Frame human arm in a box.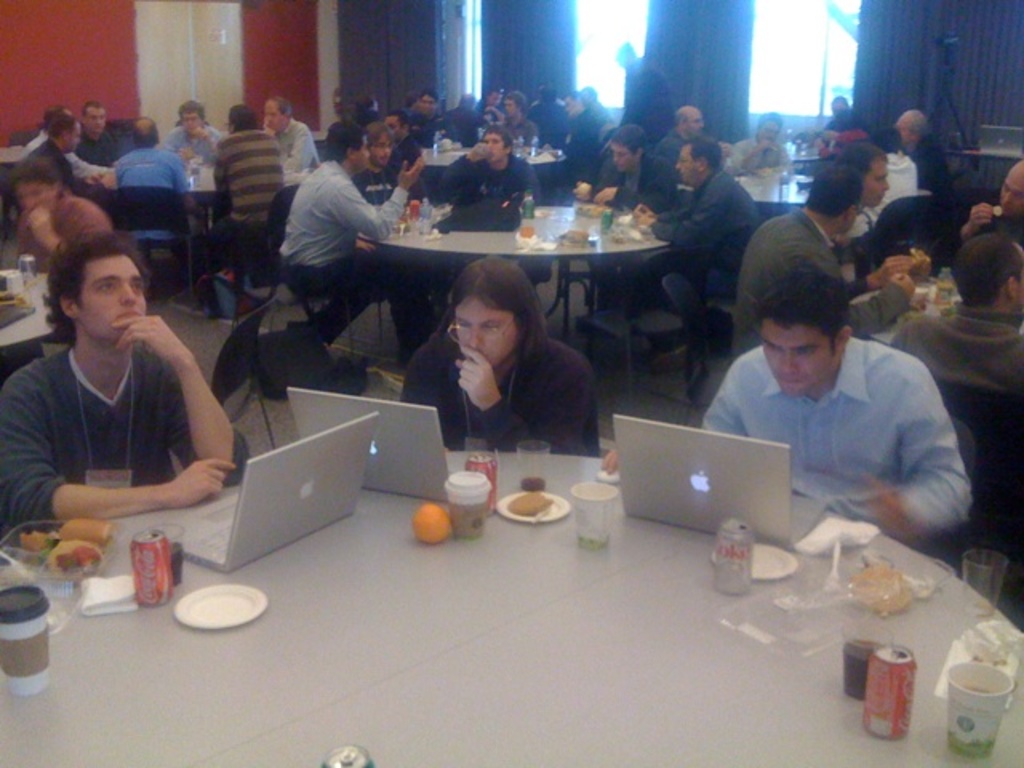
box=[586, 181, 640, 203].
